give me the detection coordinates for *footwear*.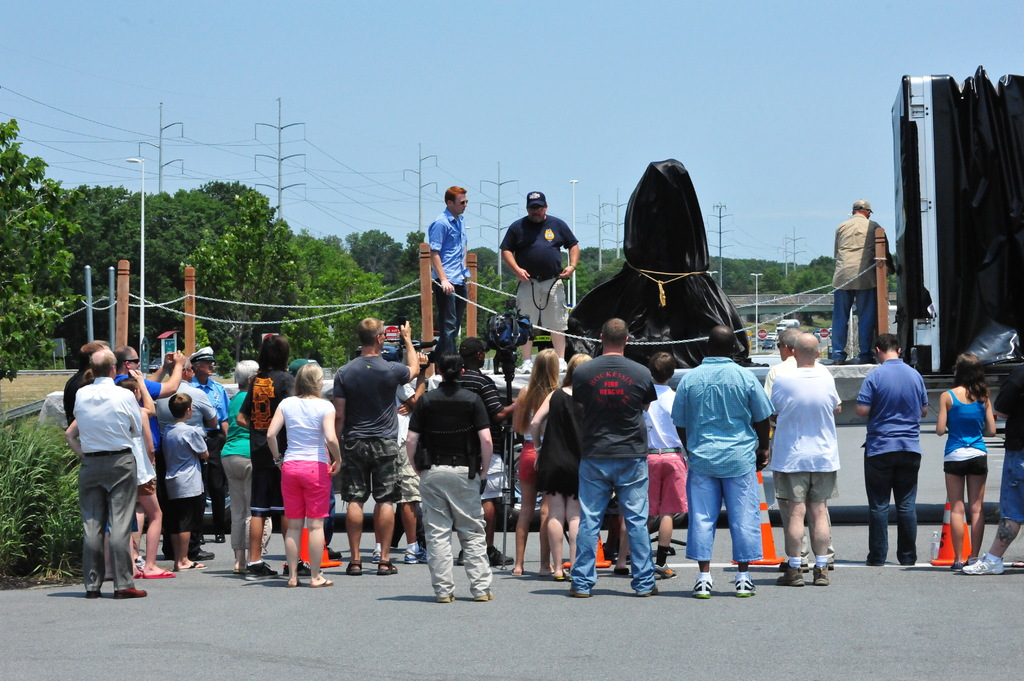
<bbox>196, 544, 213, 556</bbox>.
